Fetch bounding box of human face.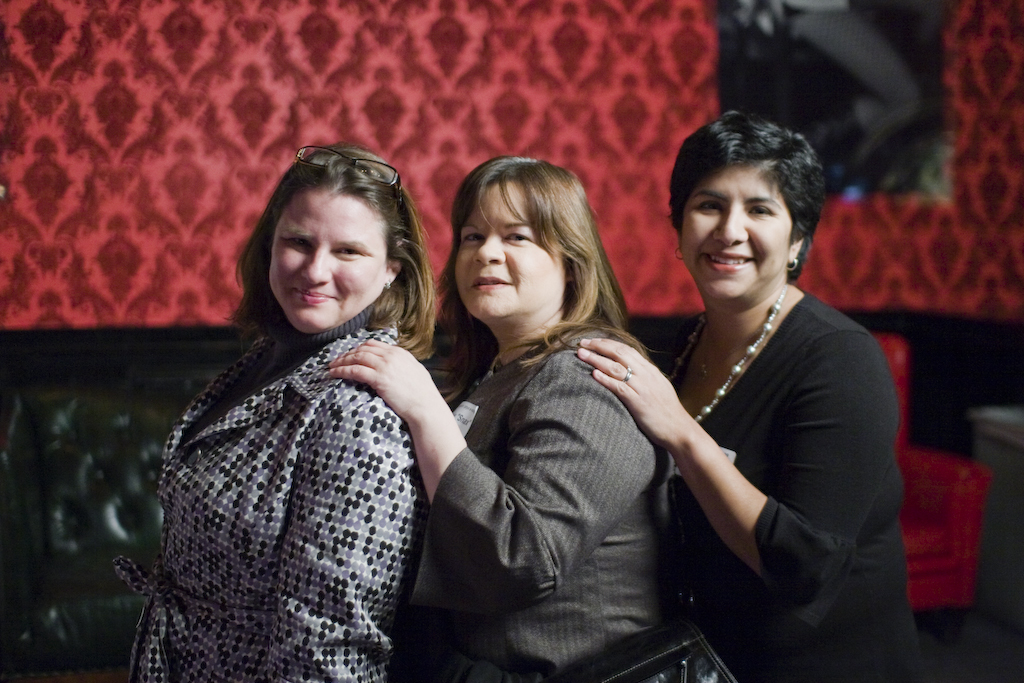
Bbox: (left=684, top=163, right=789, bottom=304).
